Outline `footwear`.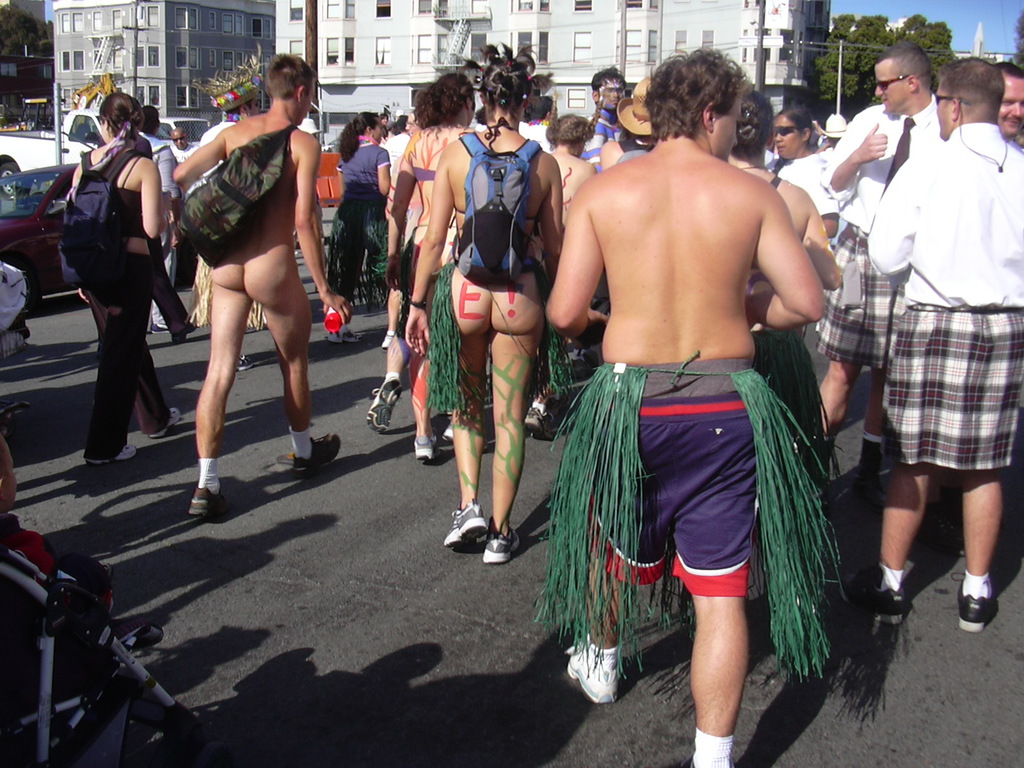
Outline: [435,504,511,569].
